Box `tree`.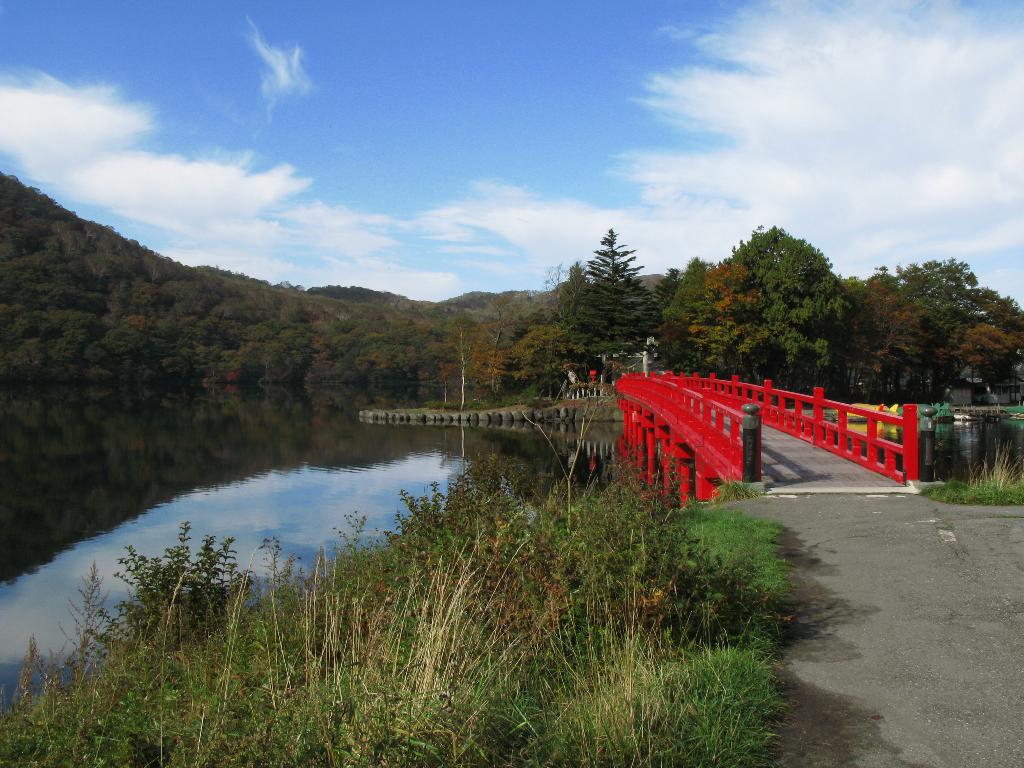
left=665, top=221, right=857, bottom=375.
